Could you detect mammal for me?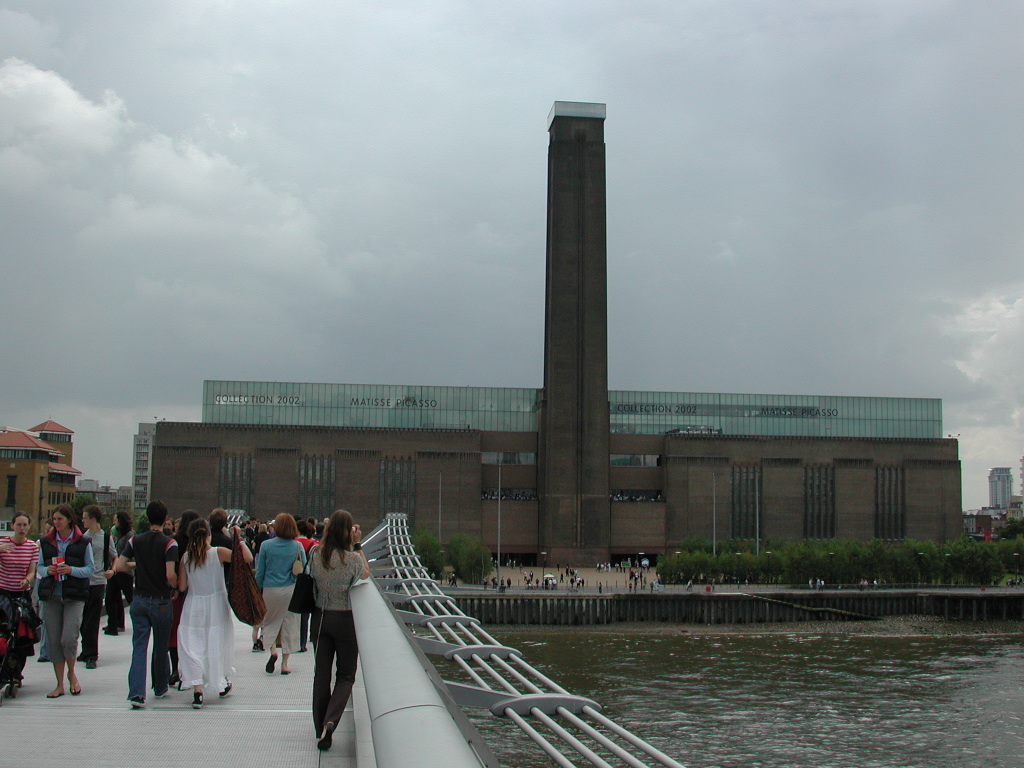
Detection result: detection(658, 572, 664, 583).
